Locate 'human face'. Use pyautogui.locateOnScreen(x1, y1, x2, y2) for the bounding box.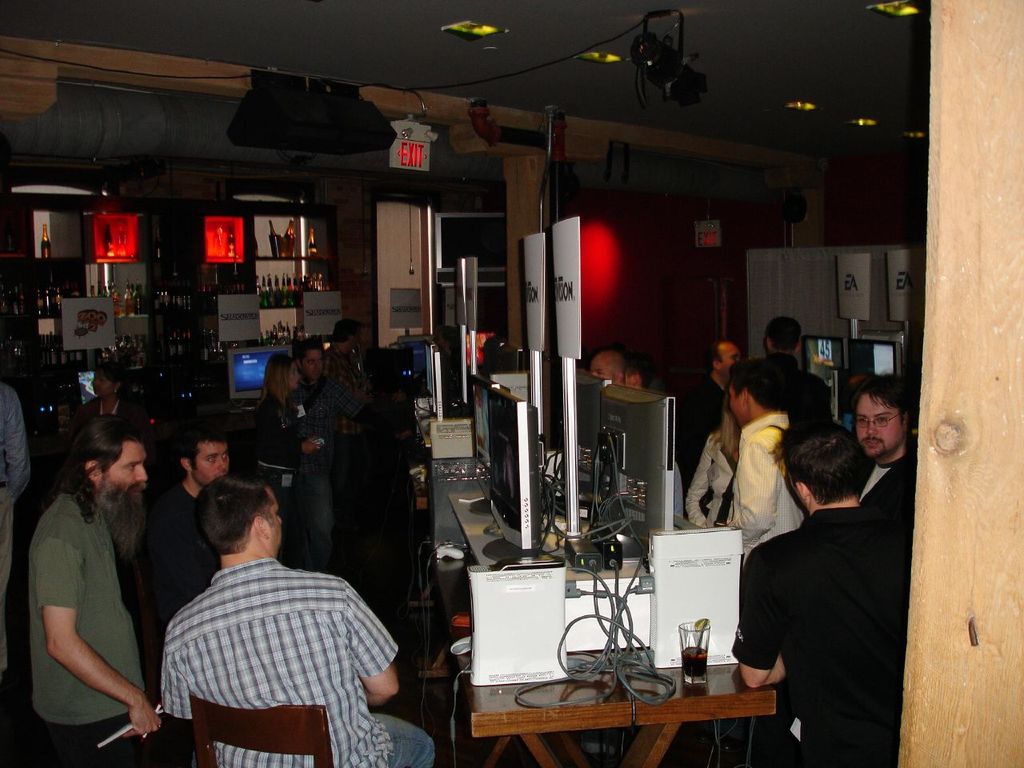
pyautogui.locateOnScreen(722, 342, 738, 376).
